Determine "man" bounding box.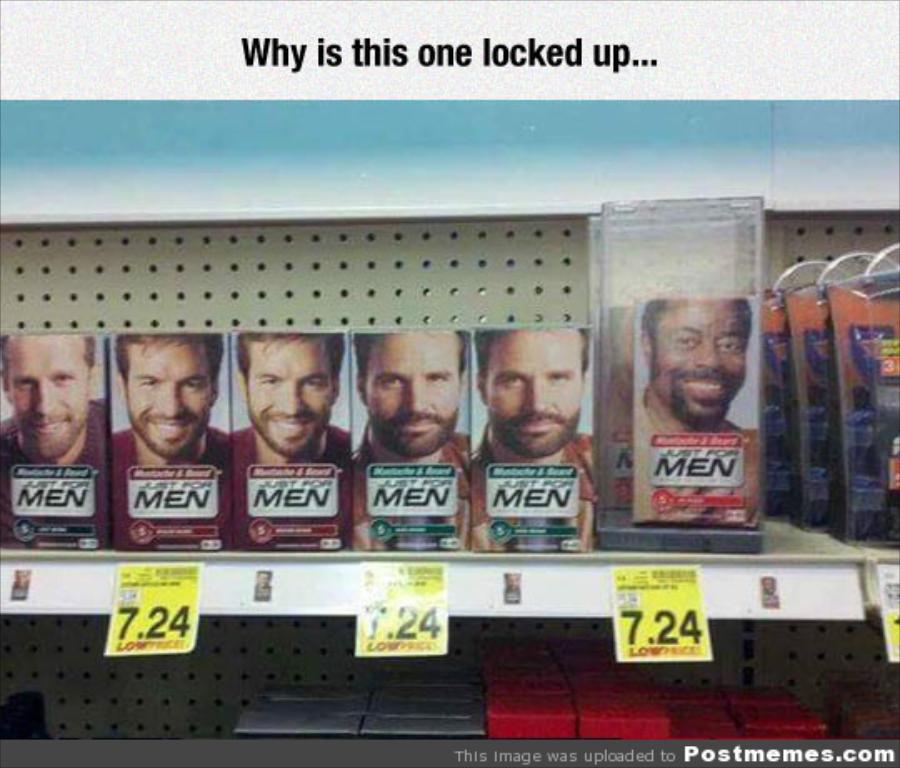
Determined: 352 330 475 550.
